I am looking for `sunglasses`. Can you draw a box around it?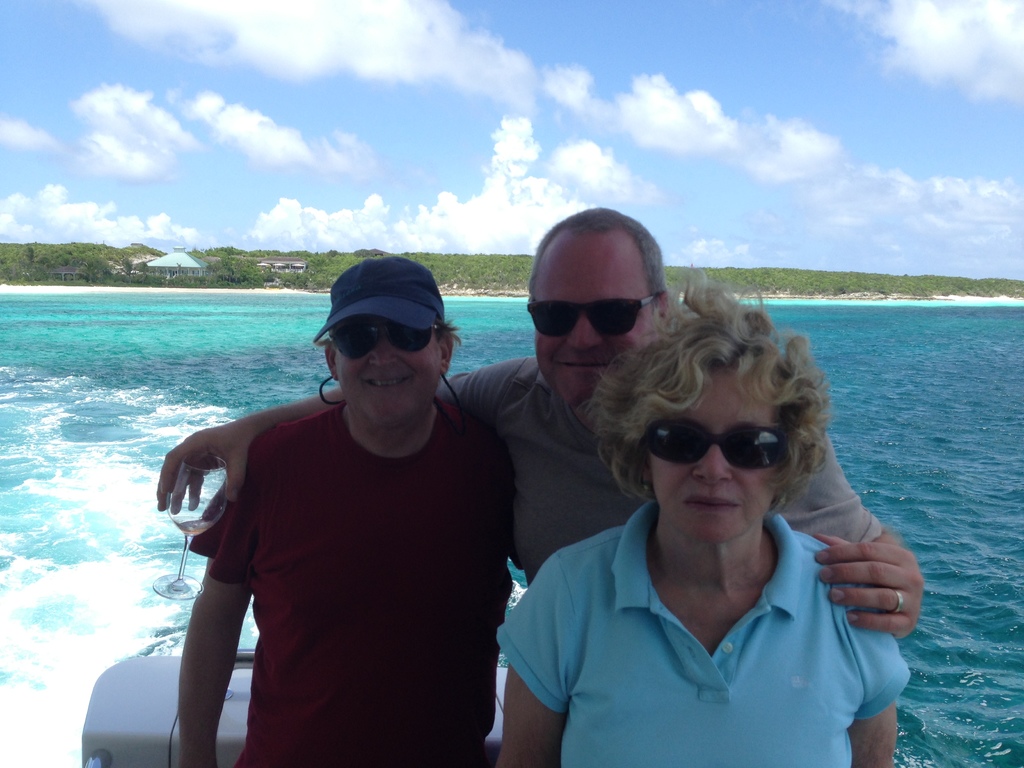
Sure, the bounding box is box(321, 319, 441, 363).
